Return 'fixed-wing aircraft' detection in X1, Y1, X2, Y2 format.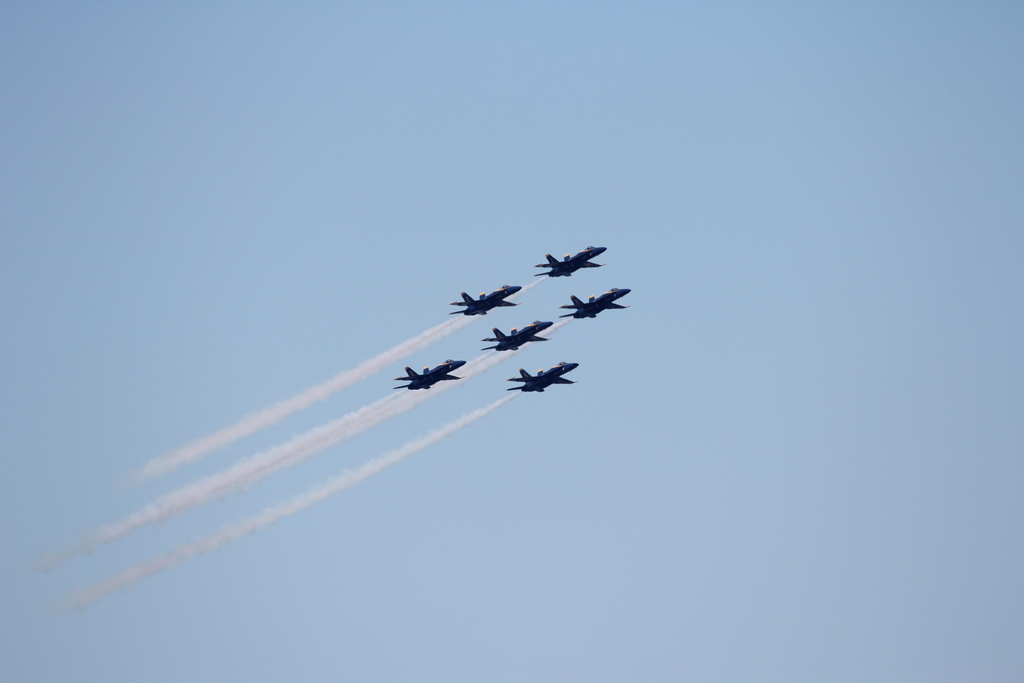
452, 282, 521, 315.
